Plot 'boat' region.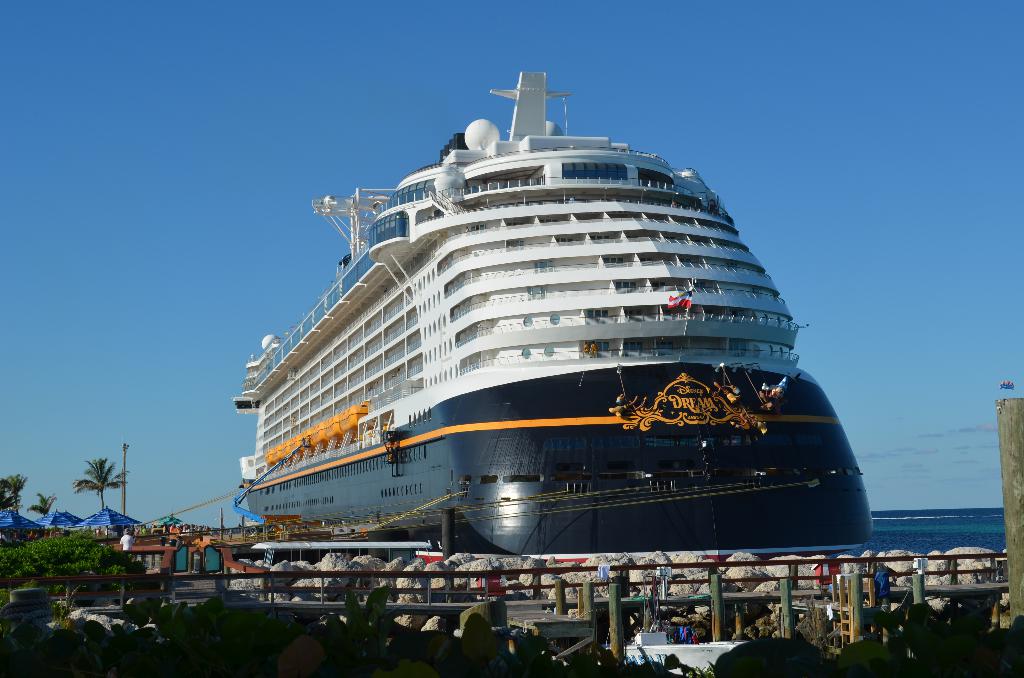
Plotted at x1=263, y1=131, x2=851, y2=546.
